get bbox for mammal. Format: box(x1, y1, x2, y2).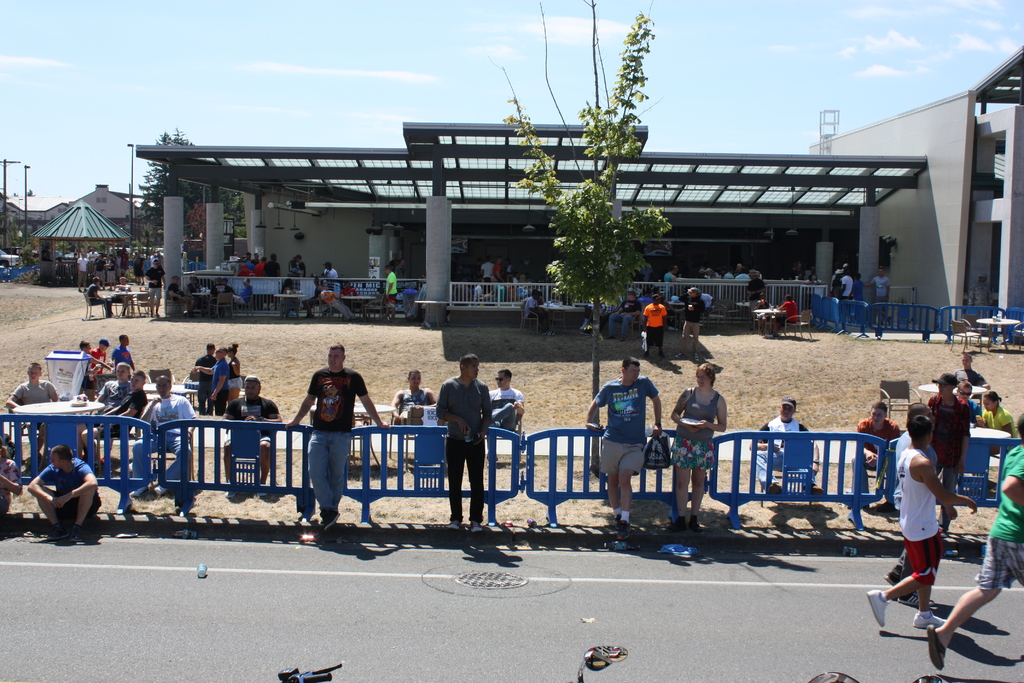
box(979, 387, 1021, 485).
